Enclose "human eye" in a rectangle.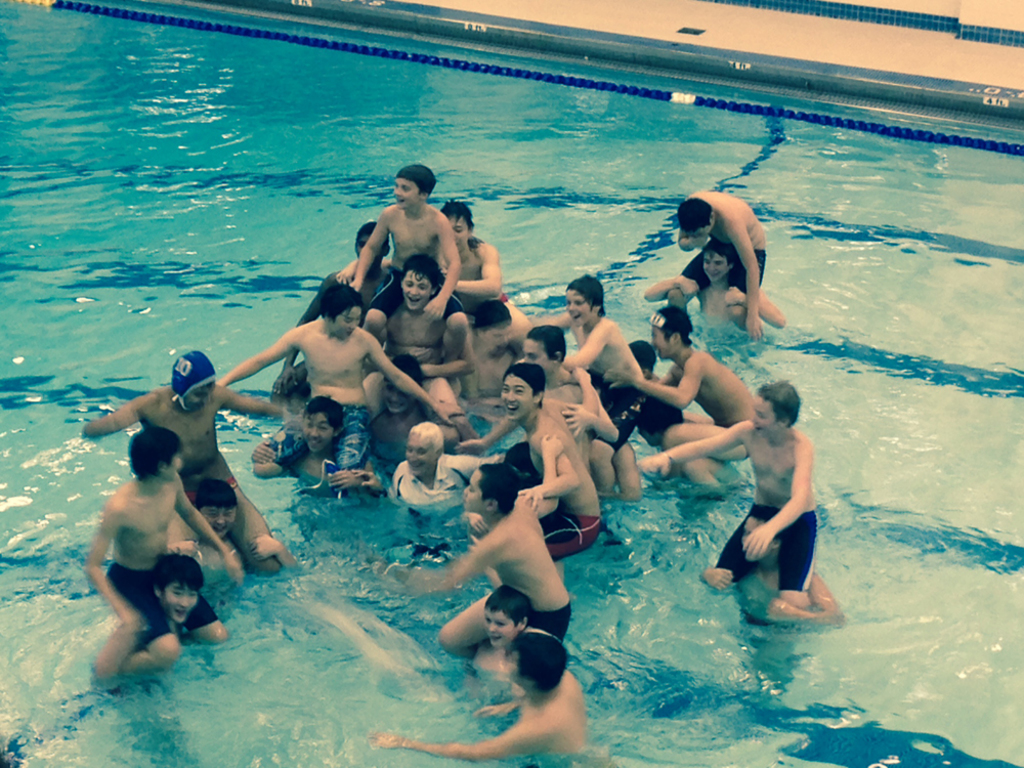
bbox=[453, 225, 461, 231].
